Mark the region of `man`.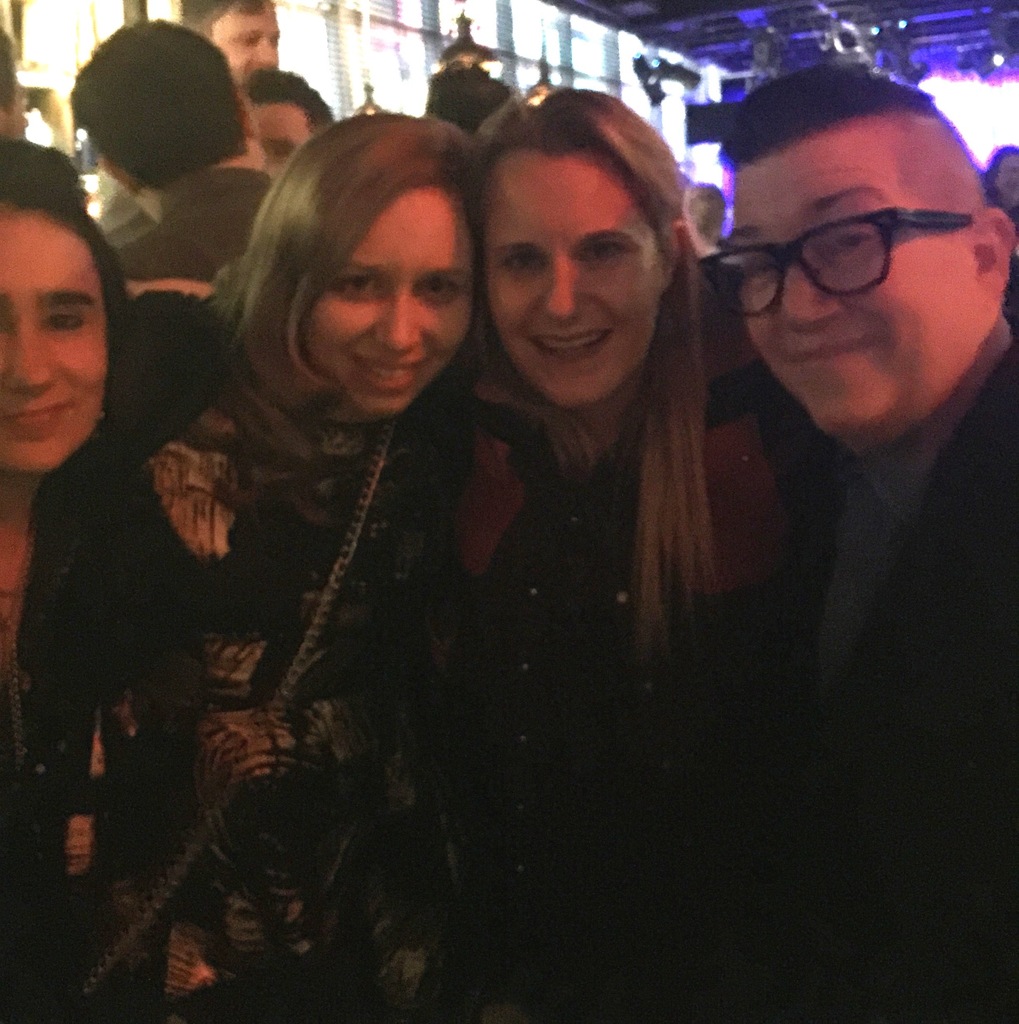
Region: 66 15 289 296.
